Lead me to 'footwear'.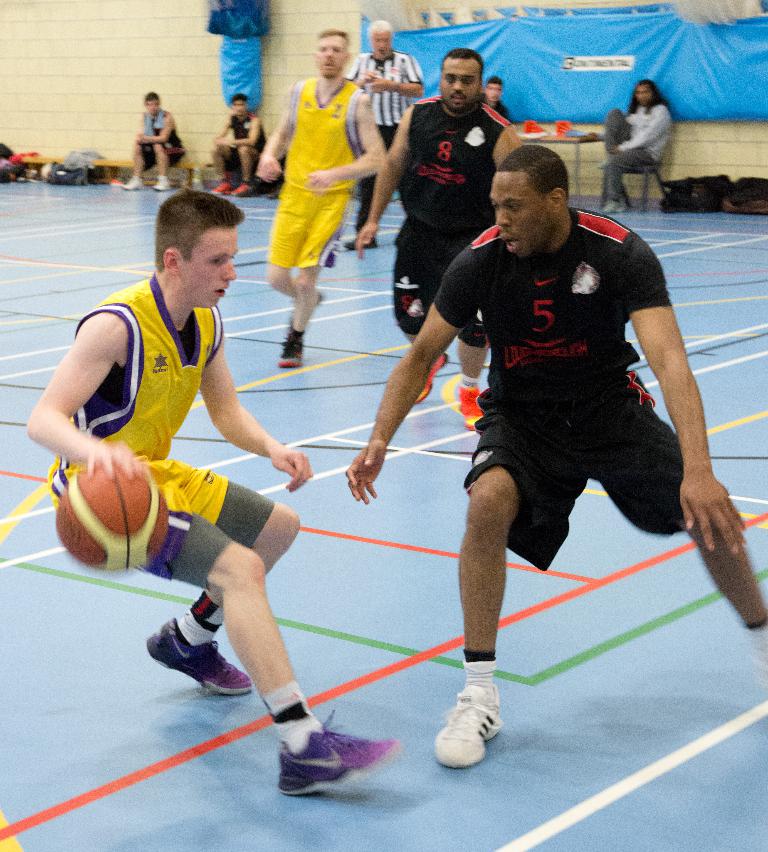
Lead to 455:385:498:429.
